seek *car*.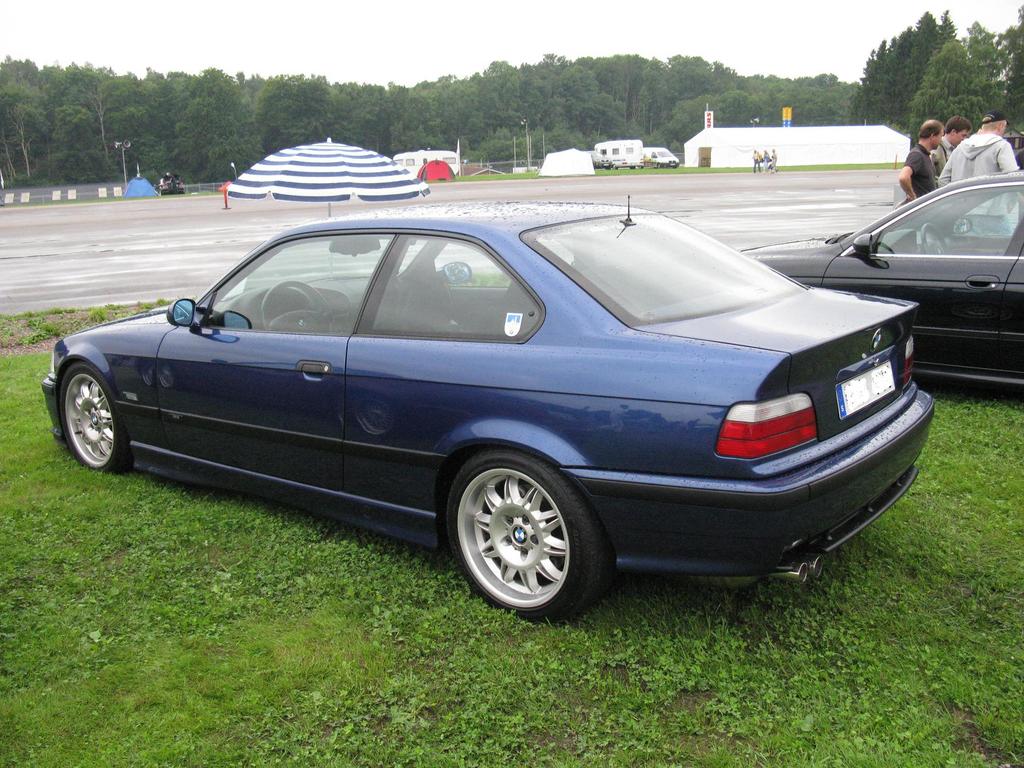
bbox(738, 172, 1023, 387).
